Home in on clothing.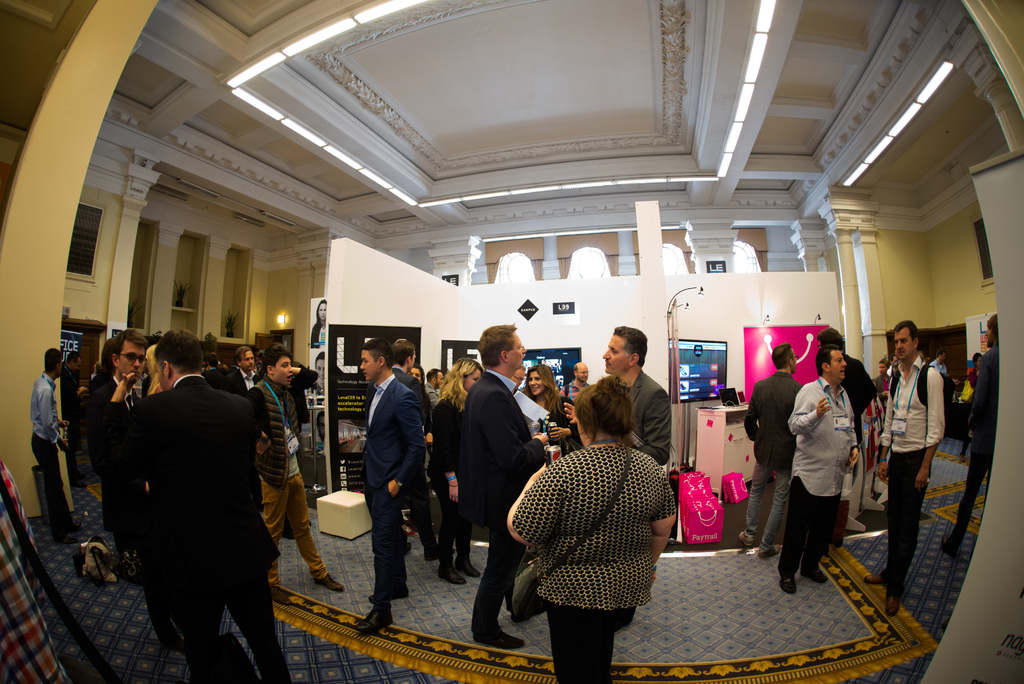
Homed in at [464, 387, 549, 518].
